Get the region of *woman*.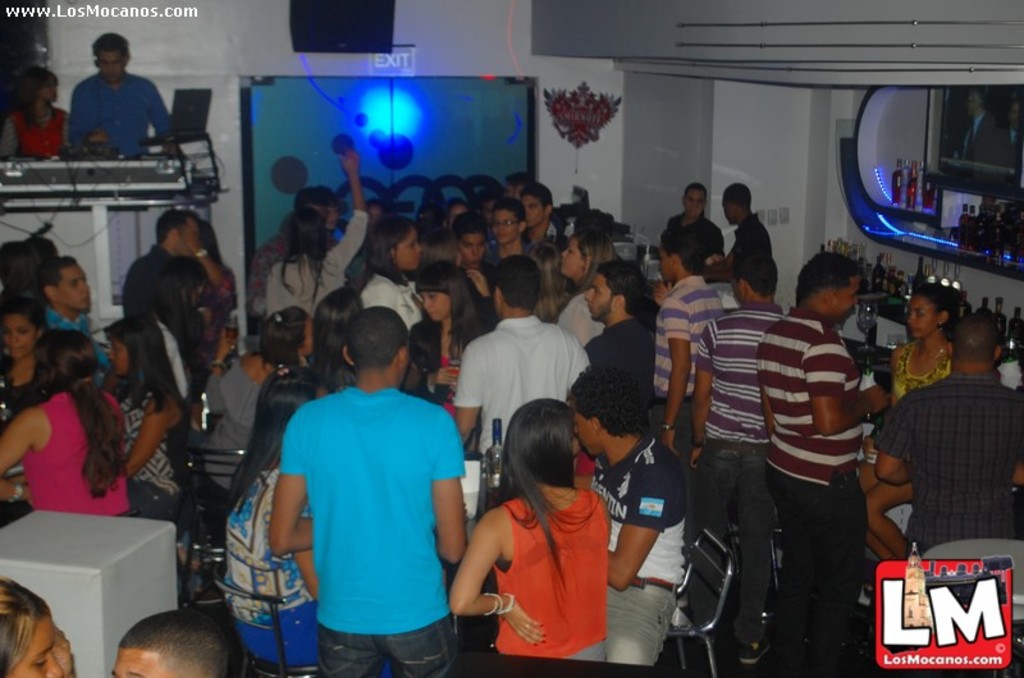
(659, 183, 732, 272).
